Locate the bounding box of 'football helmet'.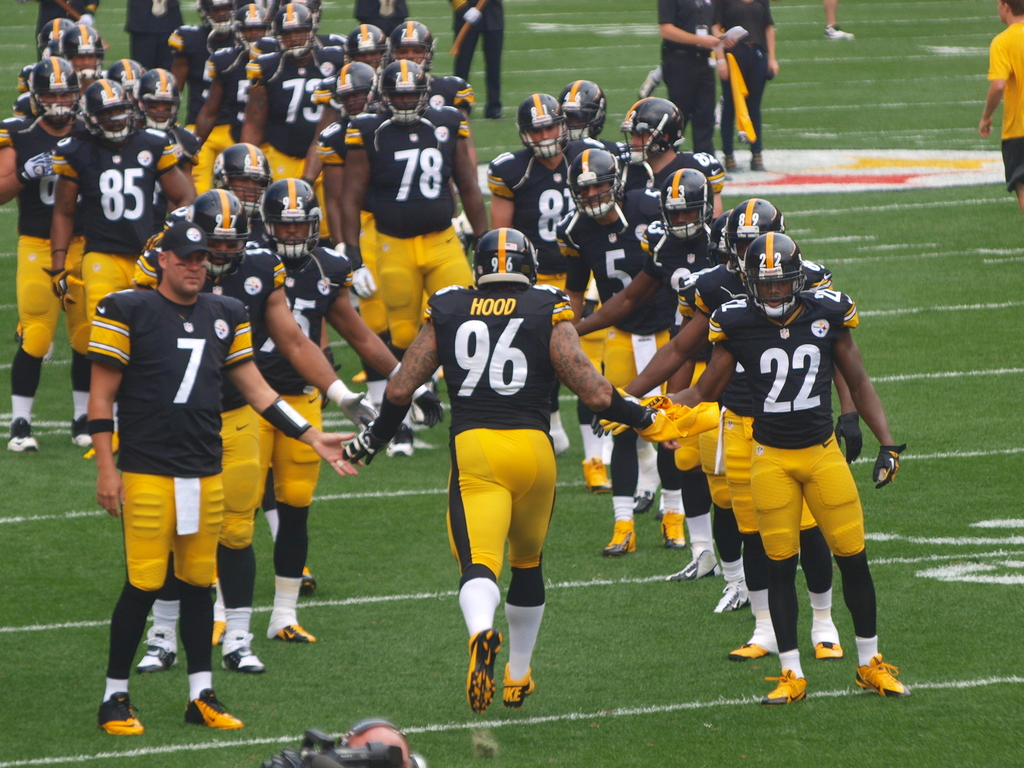
Bounding box: l=565, t=151, r=626, b=218.
